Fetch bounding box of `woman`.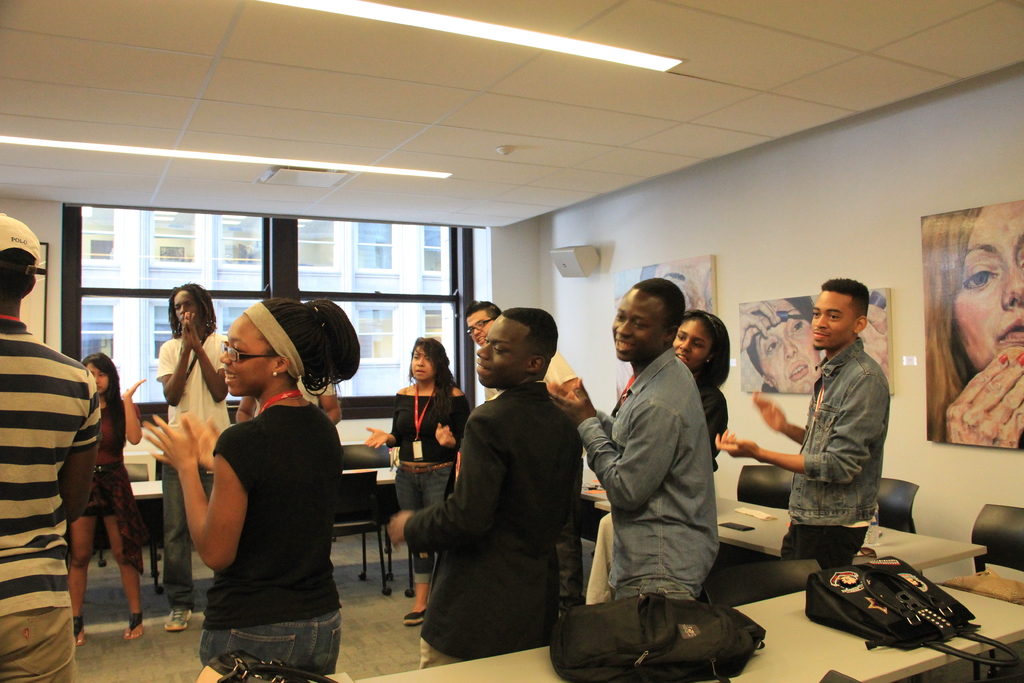
Bbox: Rect(917, 198, 1023, 450).
